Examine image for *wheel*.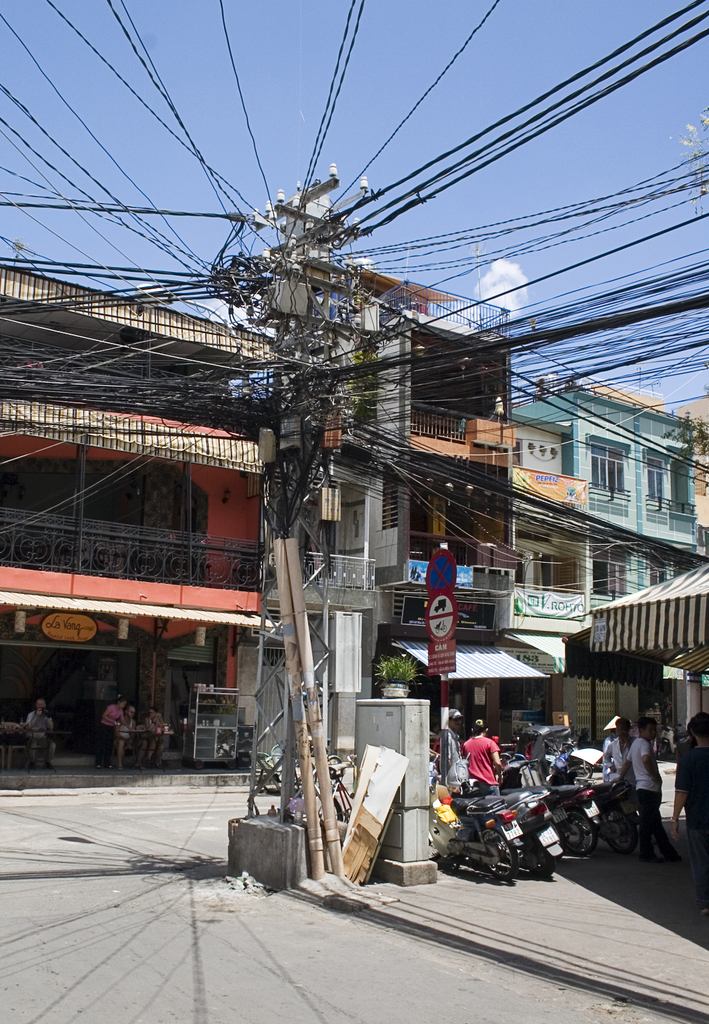
Examination result: bbox=(607, 813, 638, 863).
